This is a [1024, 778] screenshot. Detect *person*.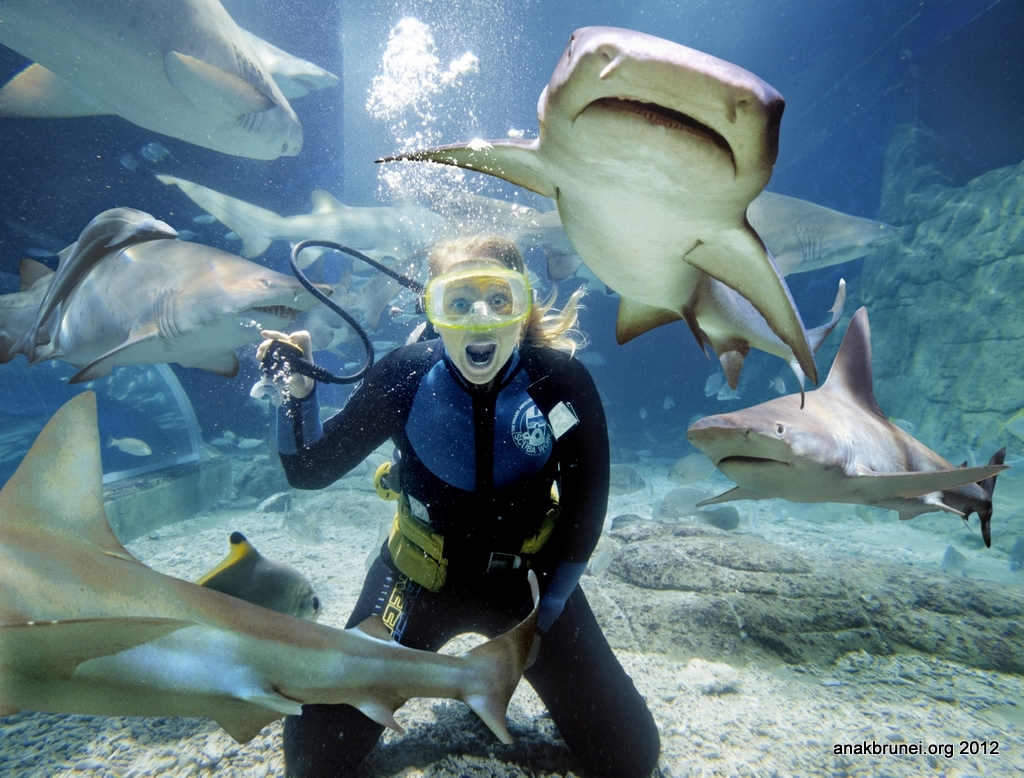
(257,232,659,775).
